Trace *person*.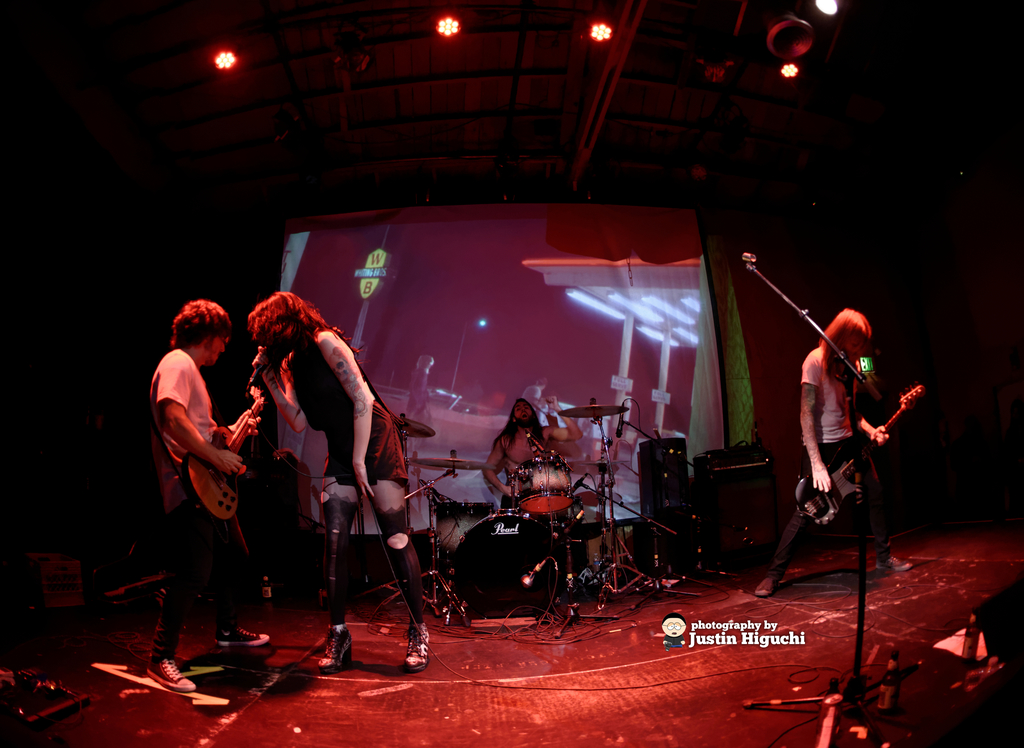
Traced to rect(661, 611, 691, 651).
